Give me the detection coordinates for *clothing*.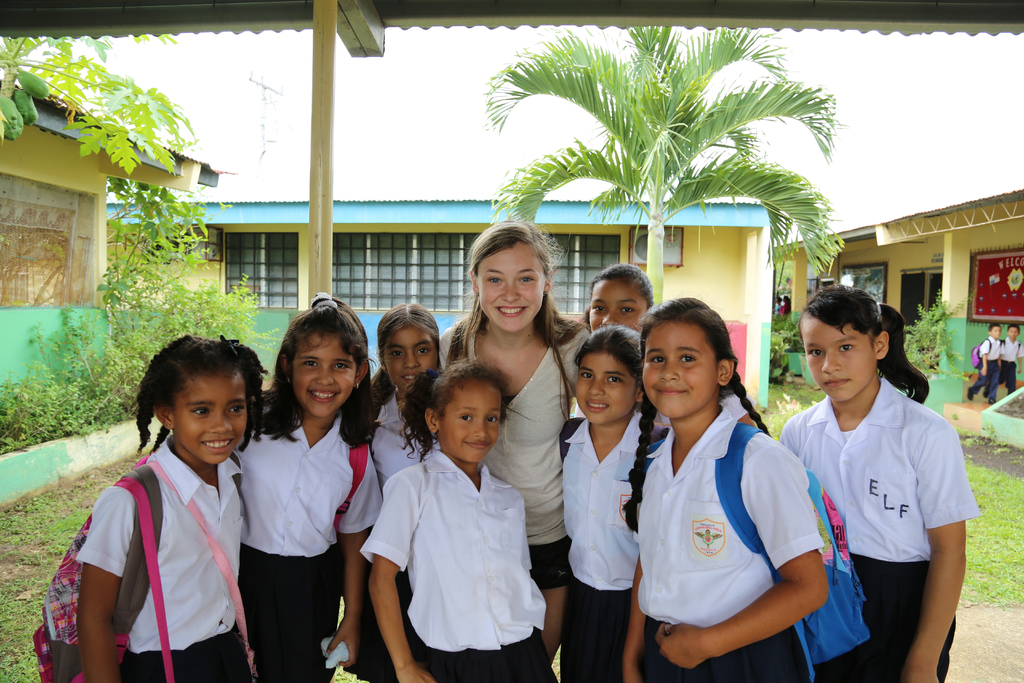
(left=987, top=336, right=1023, bottom=395).
